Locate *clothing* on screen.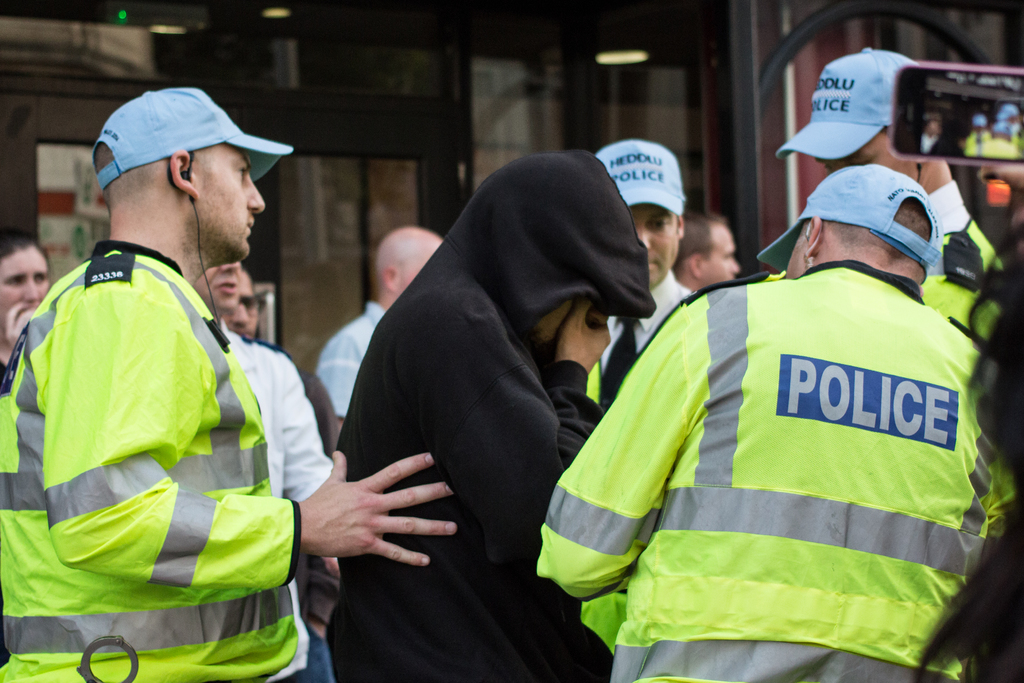
On screen at bbox=[223, 323, 342, 680].
